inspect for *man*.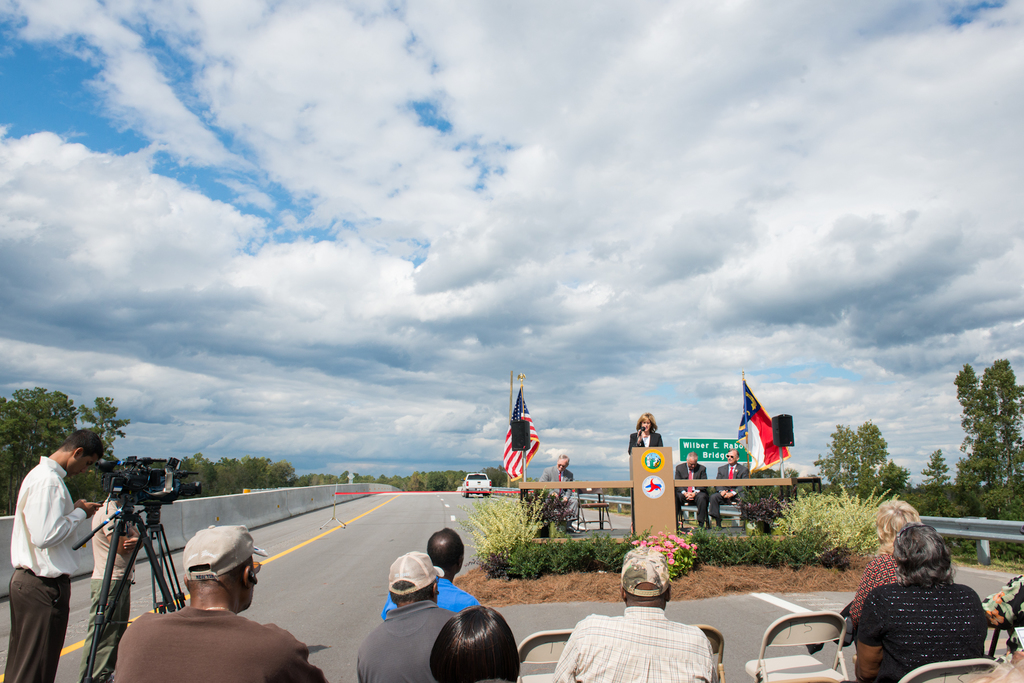
Inspection: 356,546,464,682.
